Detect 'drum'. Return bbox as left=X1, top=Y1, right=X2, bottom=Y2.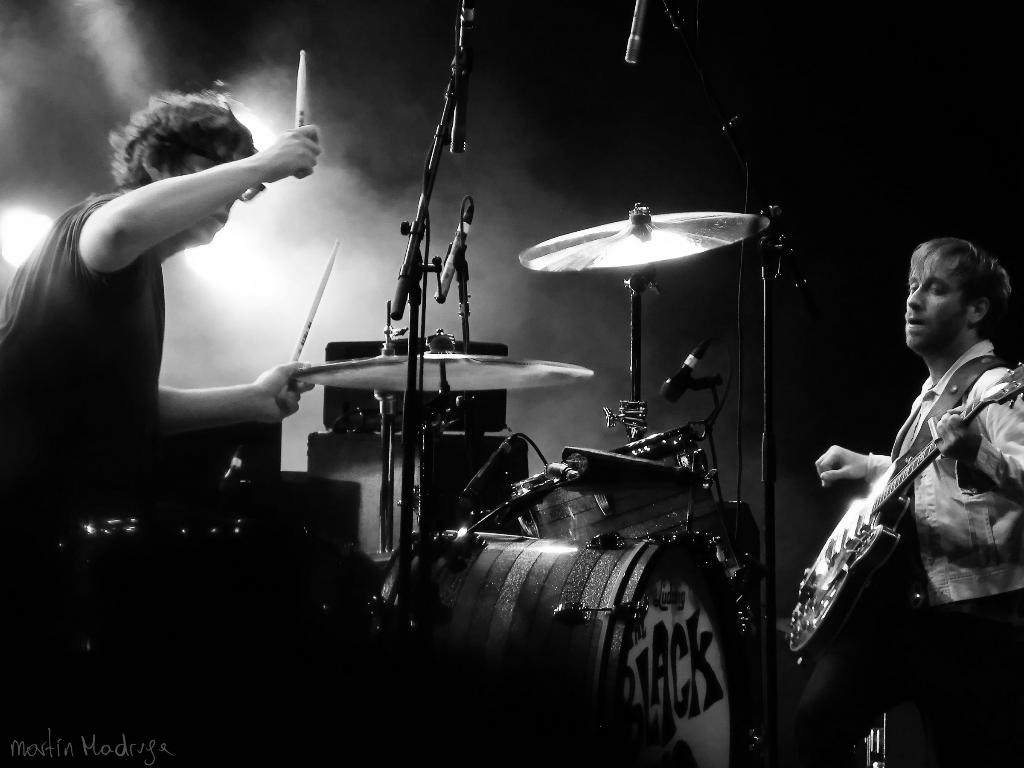
left=507, top=425, right=723, bottom=543.
